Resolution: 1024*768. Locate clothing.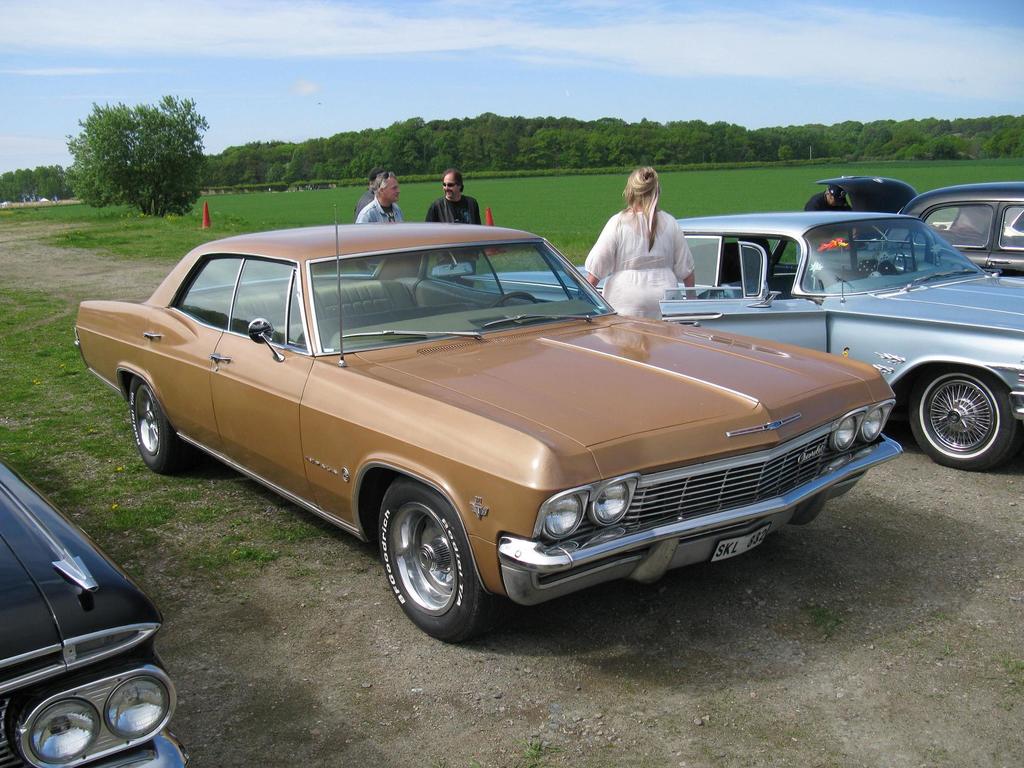
bbox(351, 201, 409, 227).
